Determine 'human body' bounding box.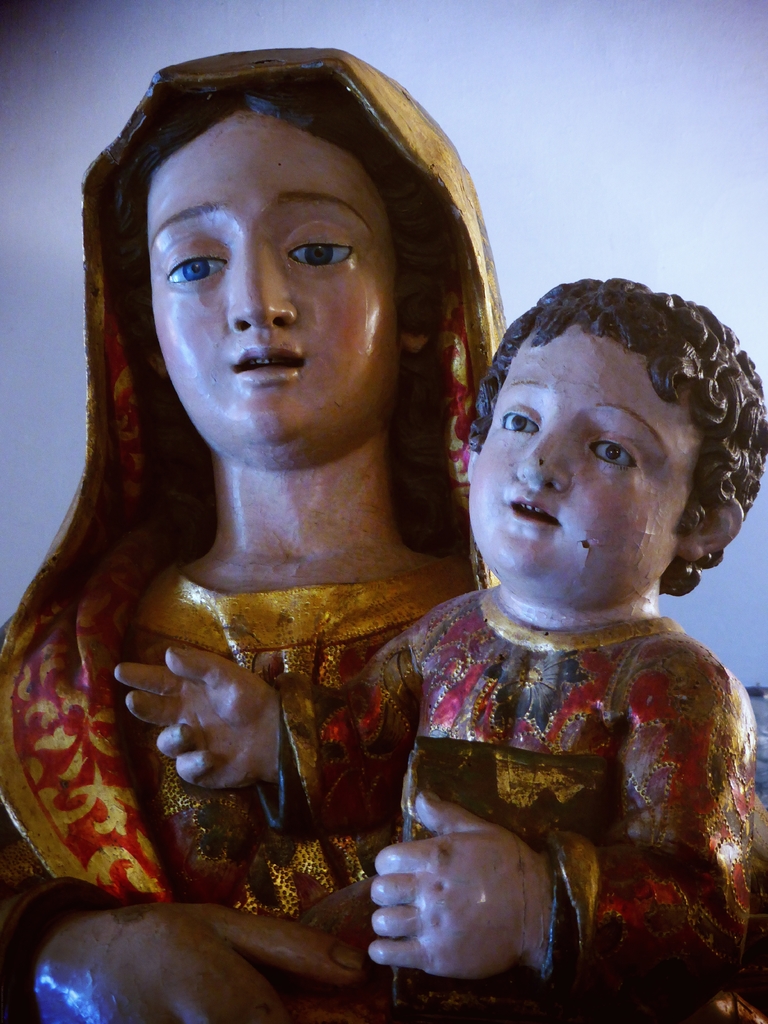
Determined: 118, 574, 755, 1022.
